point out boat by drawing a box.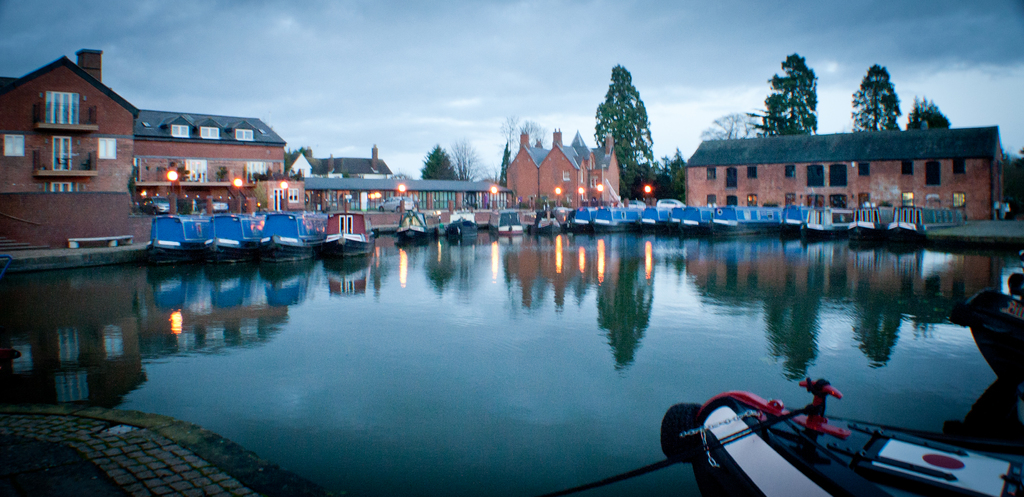
(x1=140, y1=215, x2=209, y2=266).
